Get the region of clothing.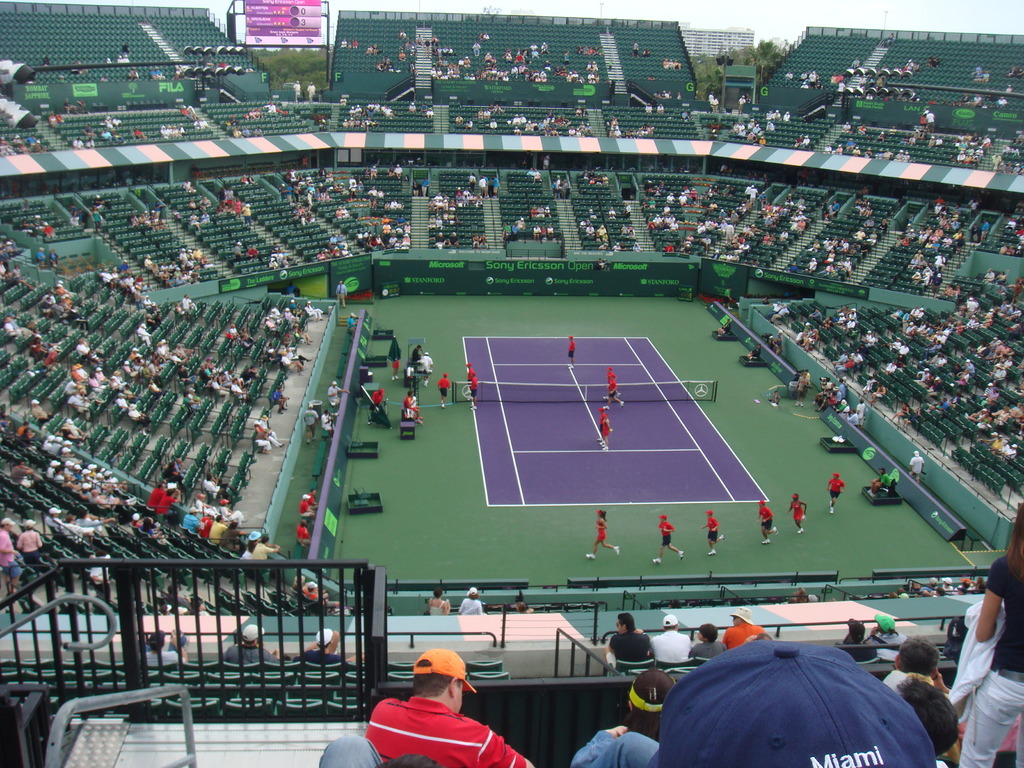
(left=456, top=594, right=478, bottom=614).
